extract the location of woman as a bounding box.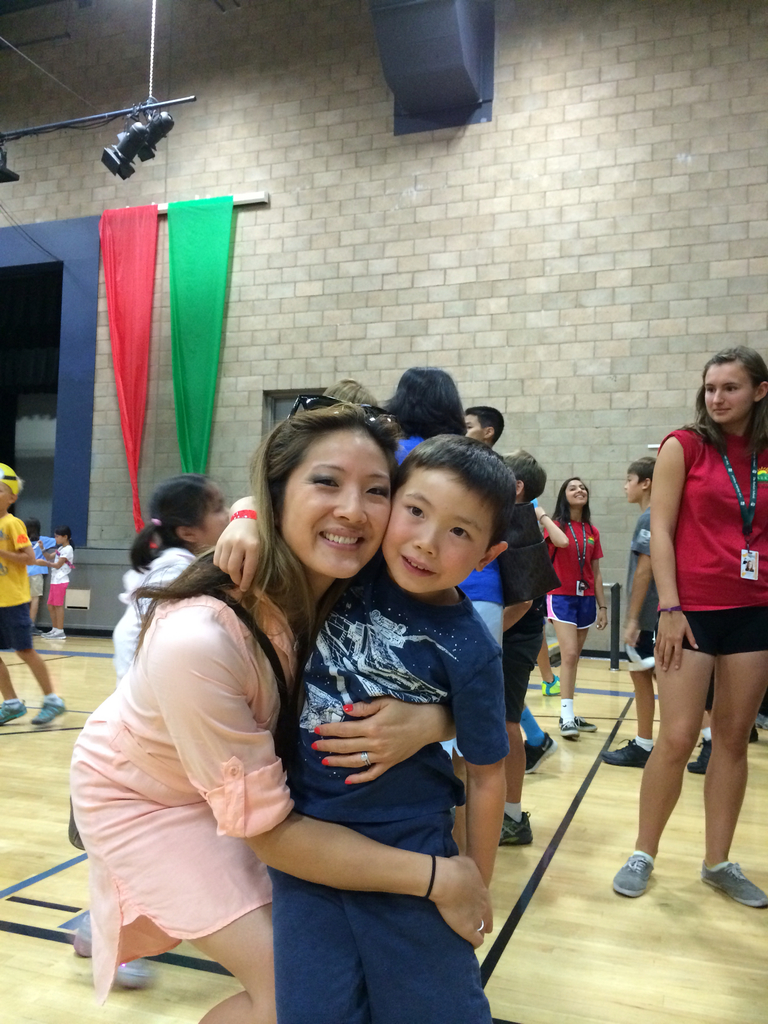
[x1=617, y1=309, x2=761, y2=911].
